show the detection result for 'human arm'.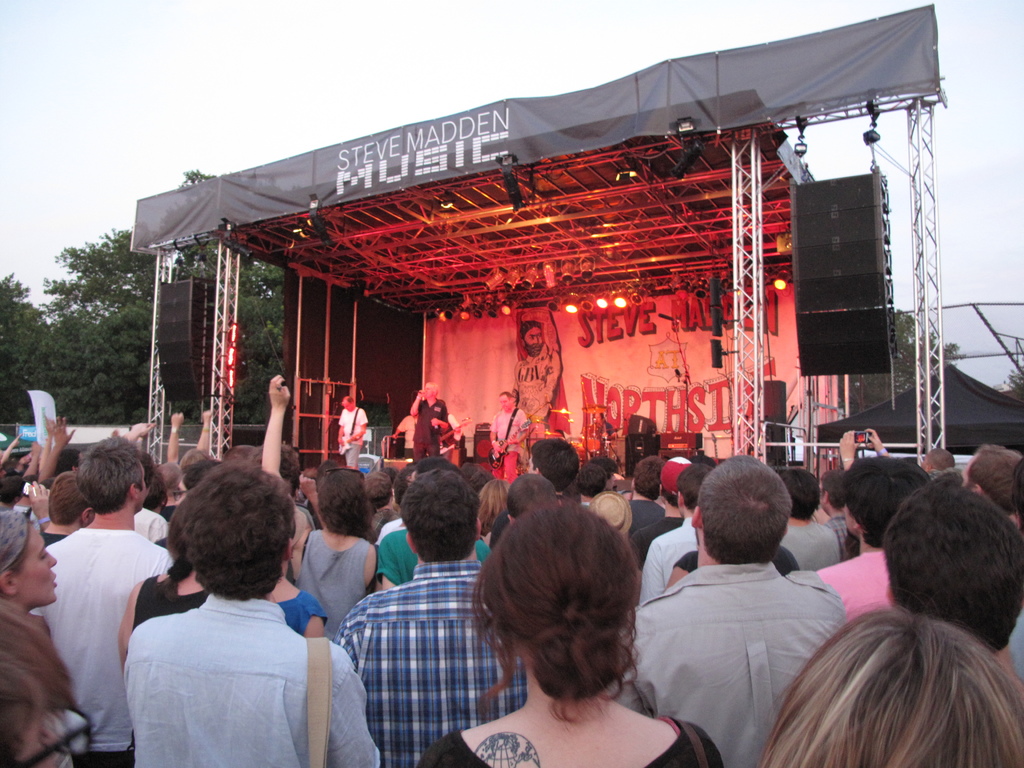
l=335, t=413, r=344, b=447.
